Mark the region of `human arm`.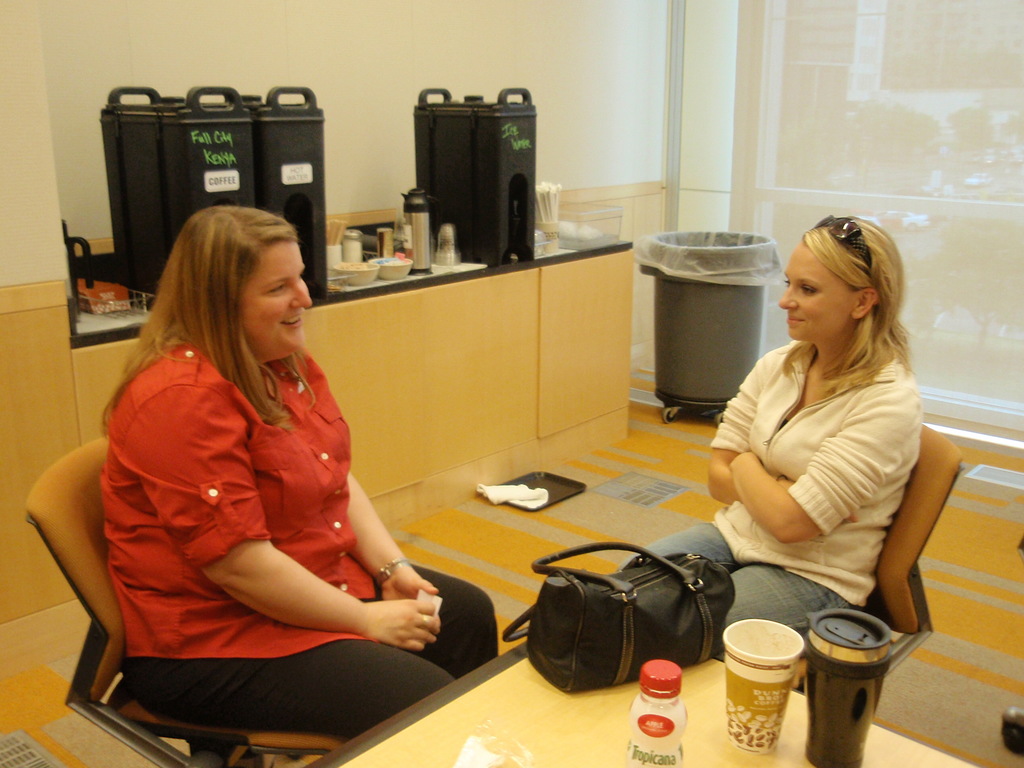
Region: (x1=346, y1=466, x2=437, y2=602).
